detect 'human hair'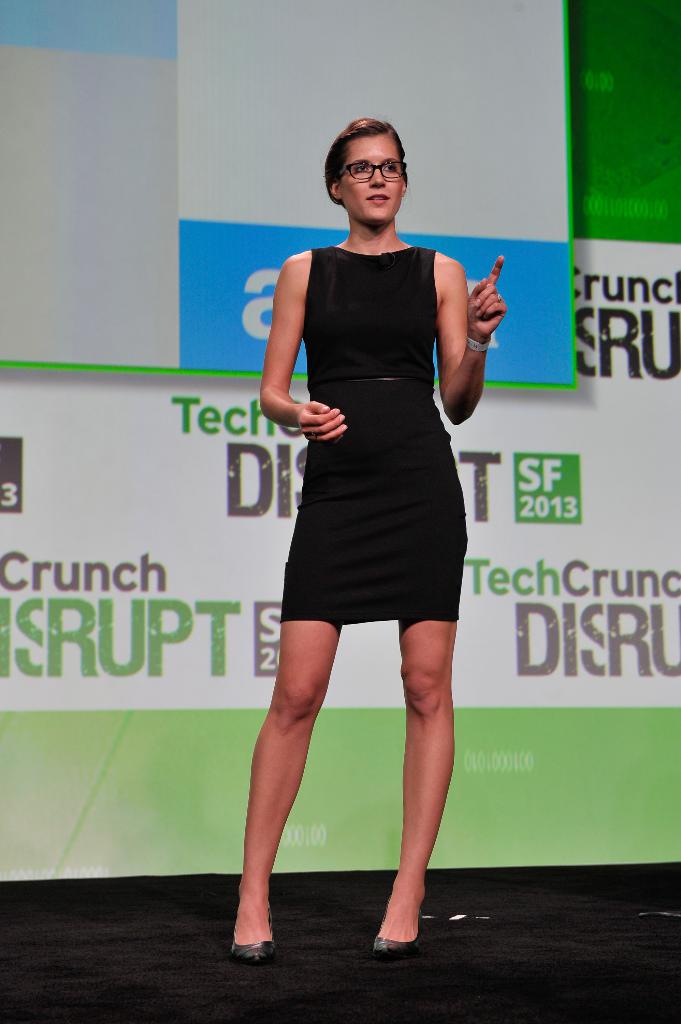
detection(326, 112, 415, 196)
